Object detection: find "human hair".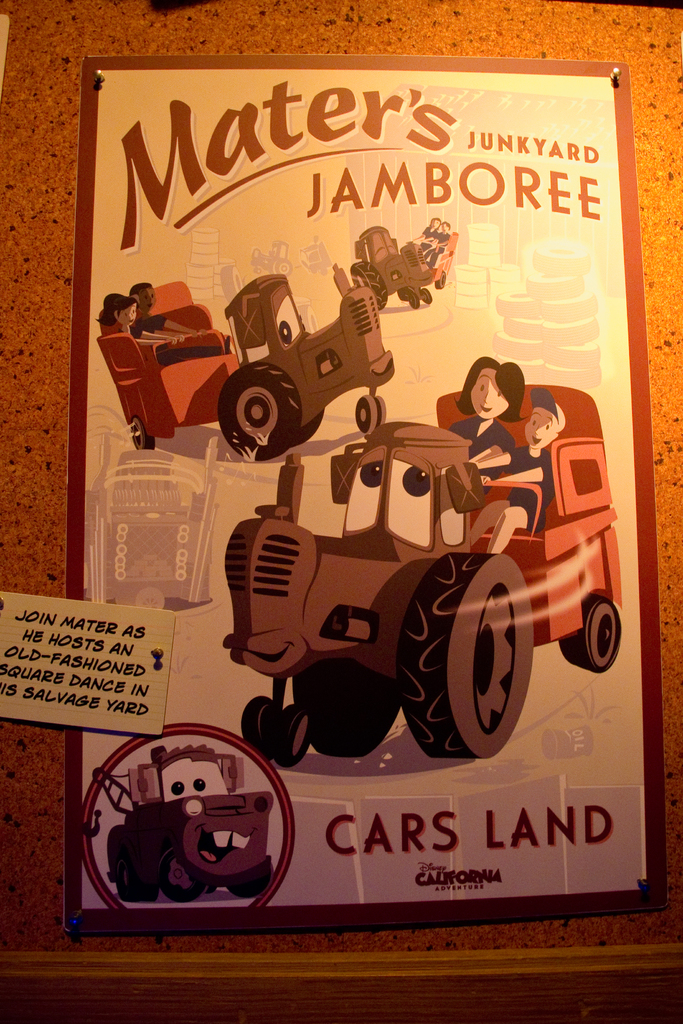
<box>129,282,151,298</box>.
